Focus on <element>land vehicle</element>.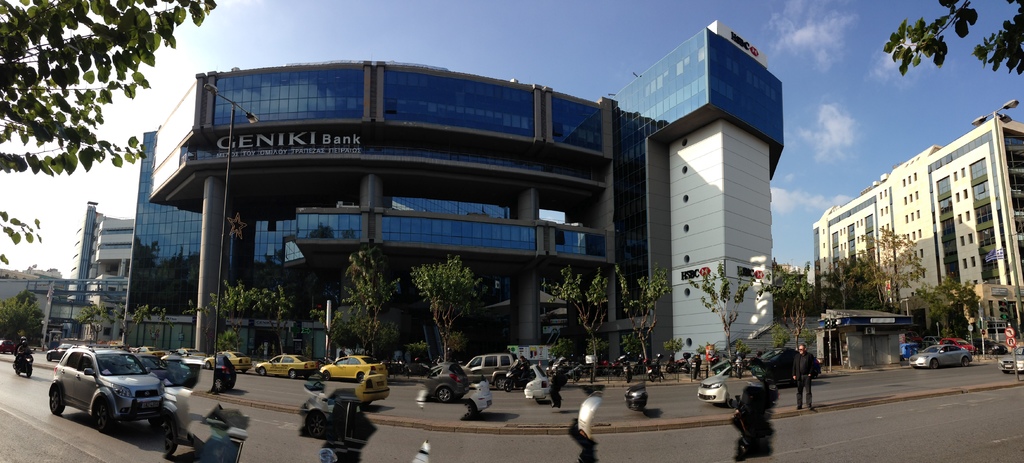
Focused at locate(626, 359, 632, 378).
